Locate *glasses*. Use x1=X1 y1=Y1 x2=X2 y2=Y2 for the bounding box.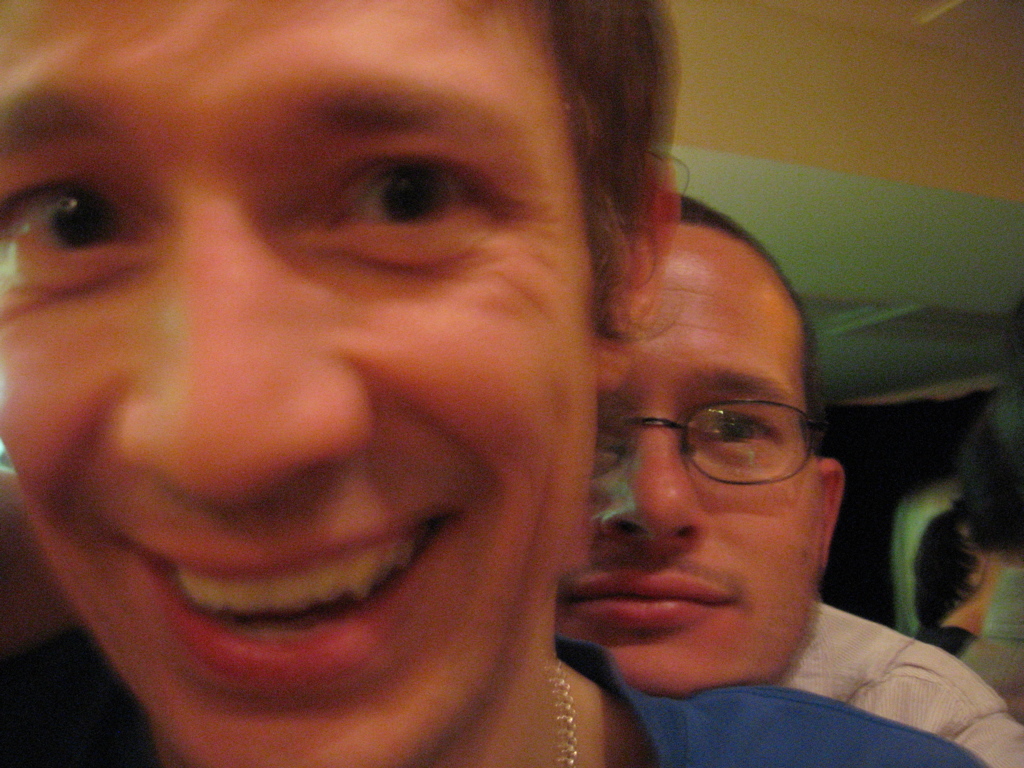
x1=614 y1=382 x2=832 y2=498.
